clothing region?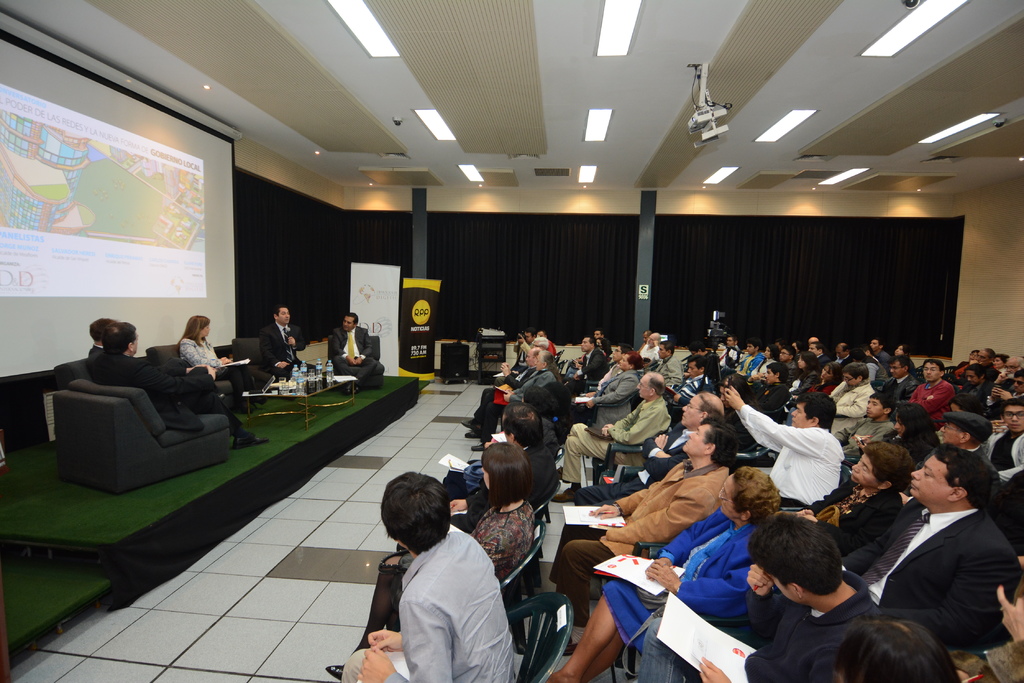
(left=598, top=364, right=638, bottom=399)
